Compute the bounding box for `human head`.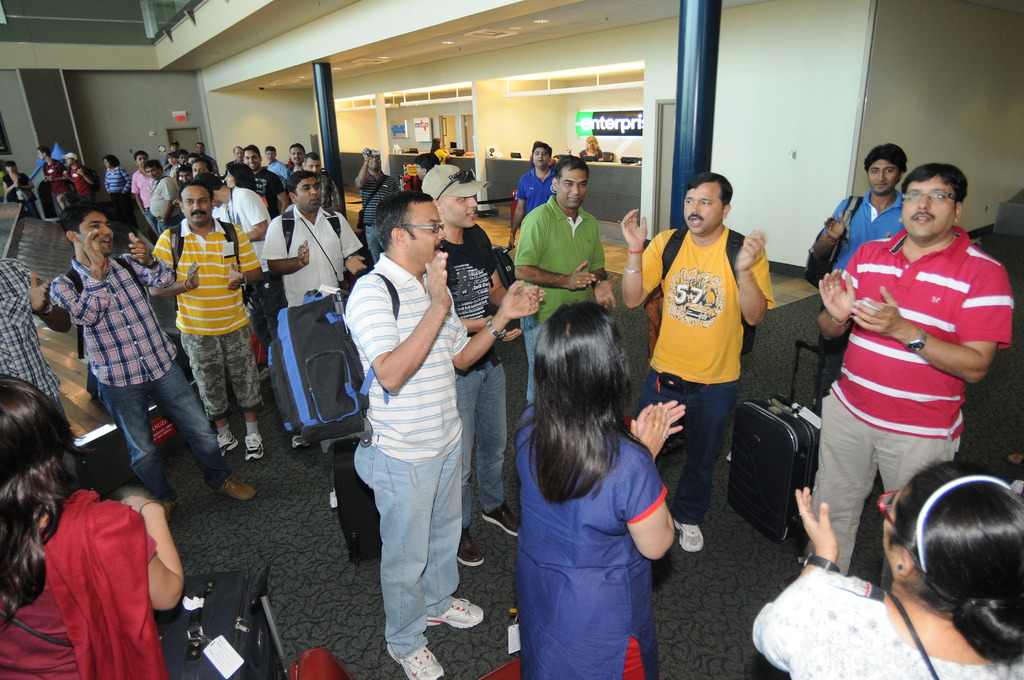
left=900, top=162, right=970, bottom=247.
